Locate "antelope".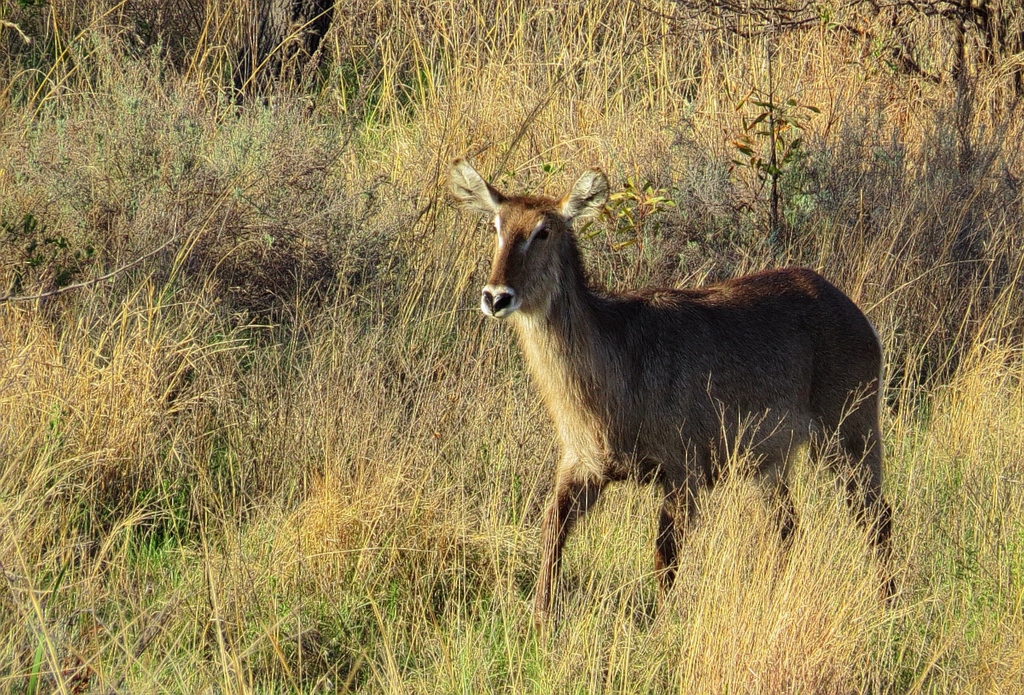
Bounding box: rect(449, 164, 914, 687).
